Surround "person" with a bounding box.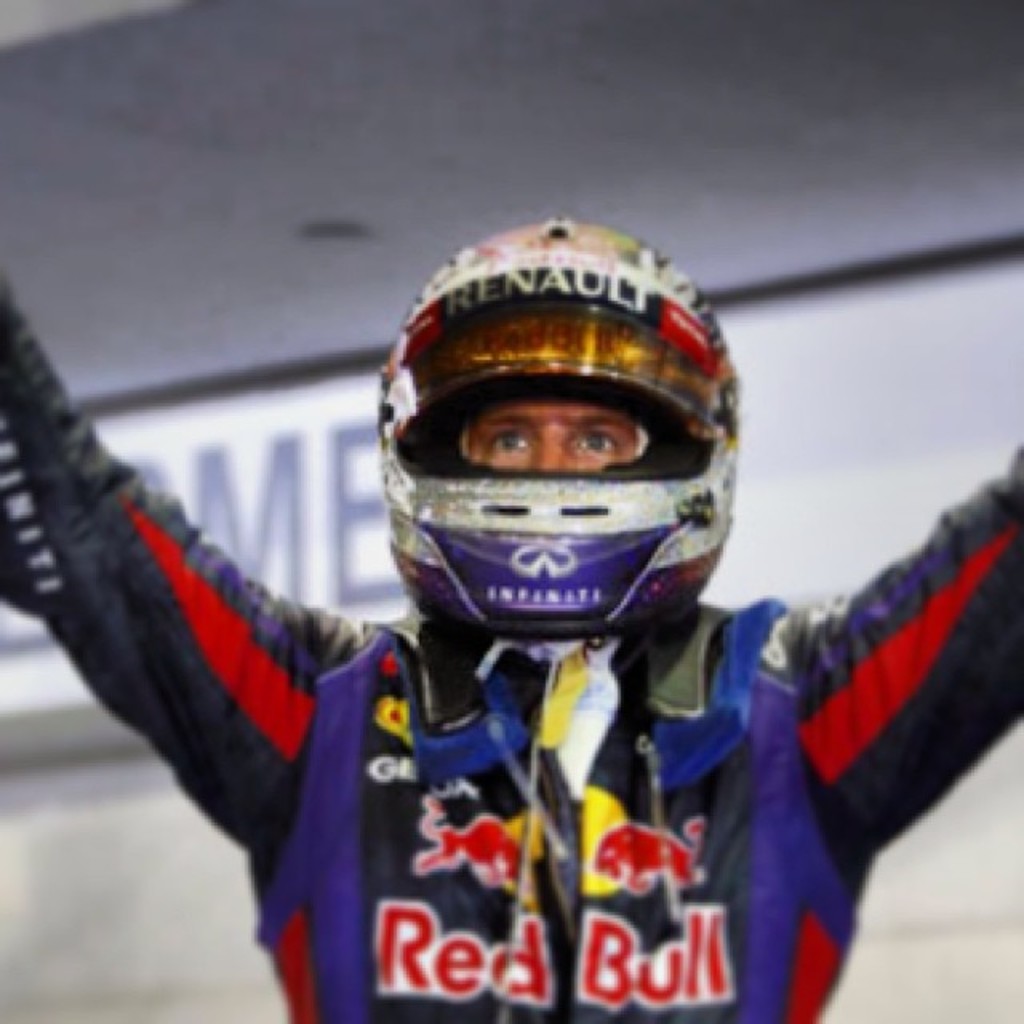
detection(2, 213, 1022, 1022).
